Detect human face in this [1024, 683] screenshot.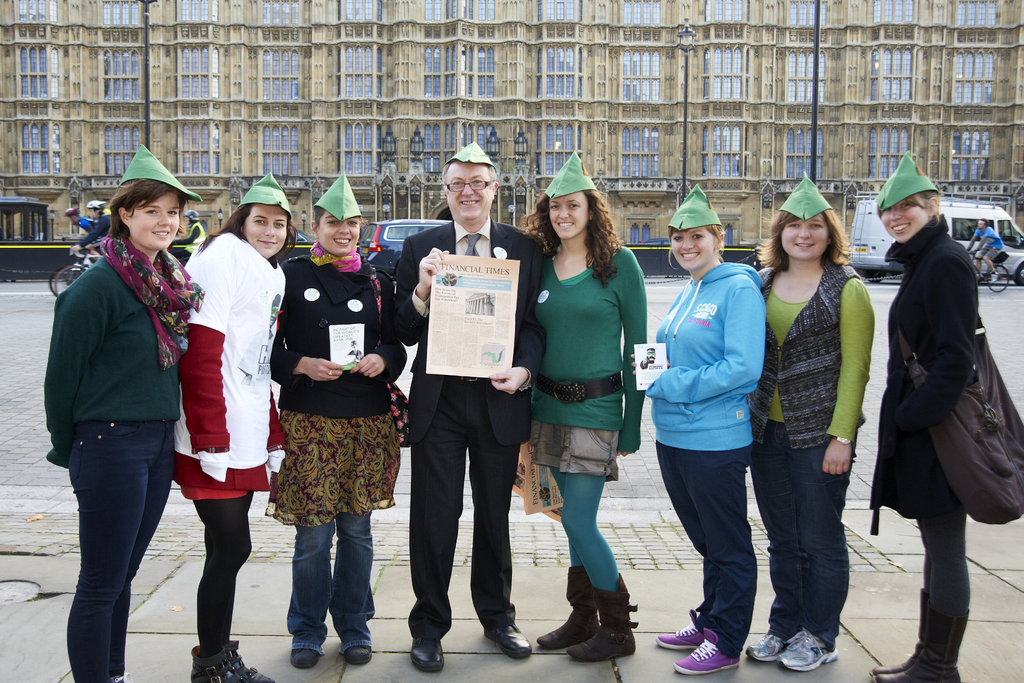
Detection: (left=669, top=228, right=717, bottom=273).
